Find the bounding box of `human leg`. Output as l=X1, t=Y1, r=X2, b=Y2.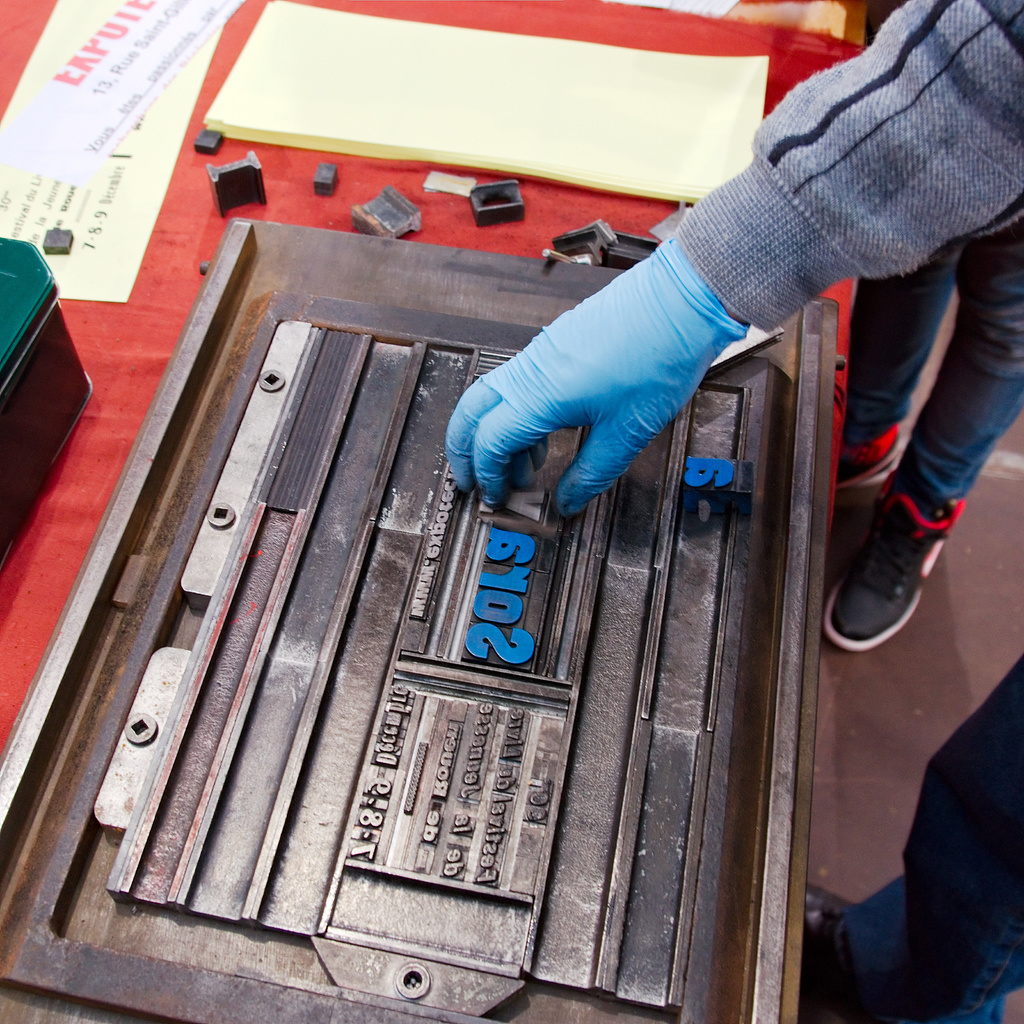
l=795, t=655, r=1023, b=1023.
